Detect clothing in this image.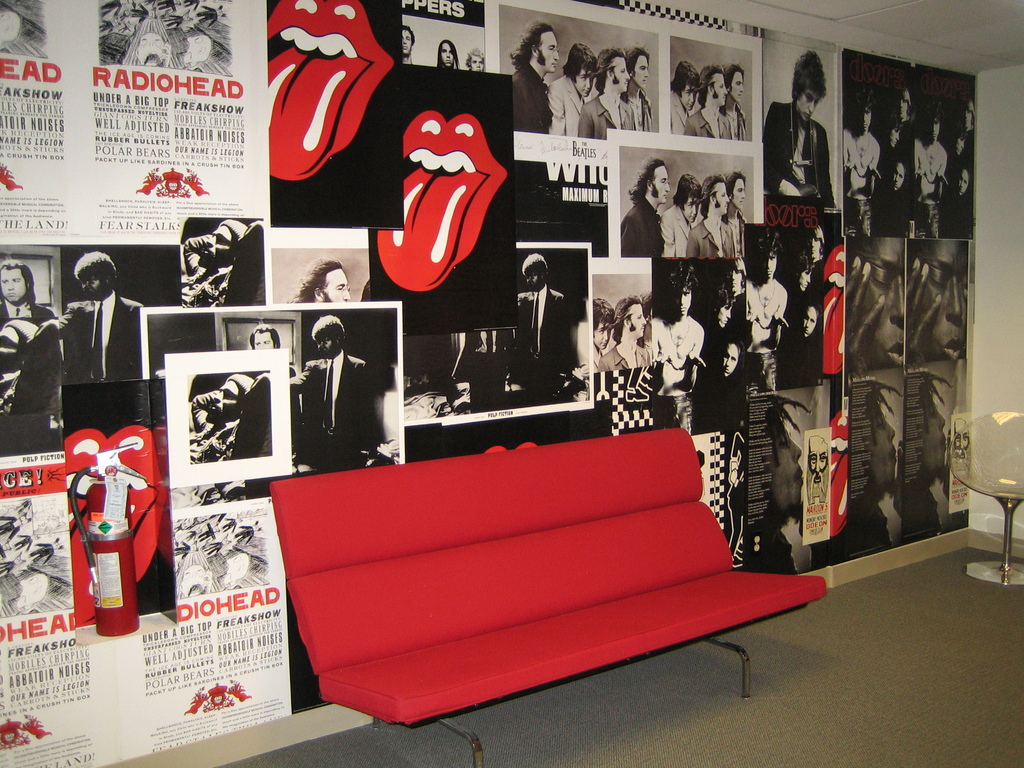
Detection: left=511, top=64, right=547, bottom=134.
